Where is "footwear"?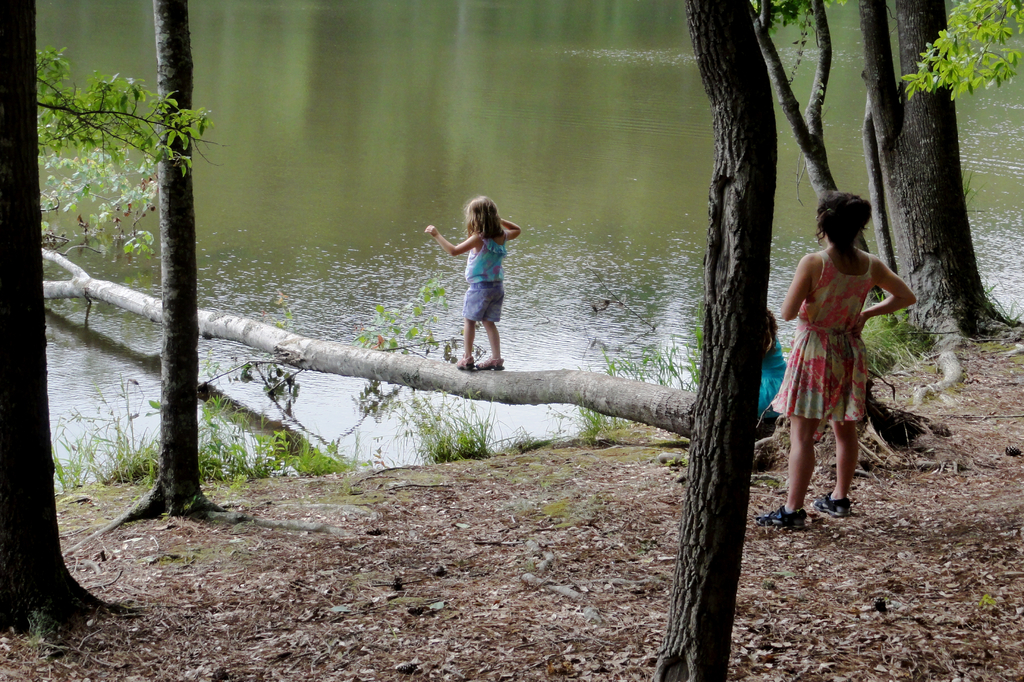
x1=810, y1=491, x2=850, y2=521.
